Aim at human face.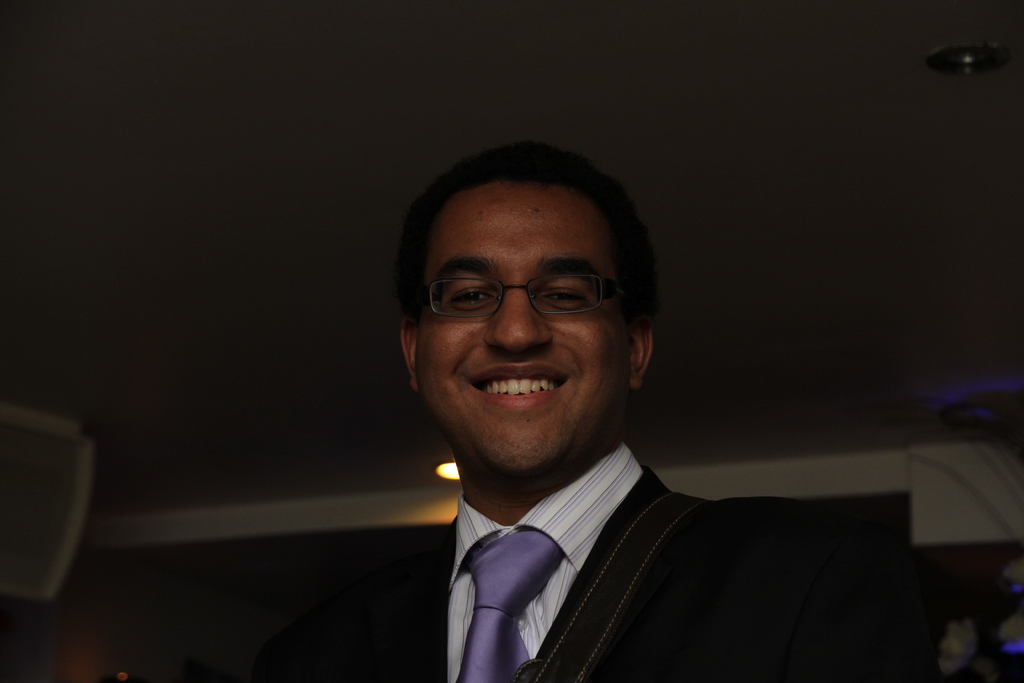
Aimed at (left=417, top=184, right=628, bottom=473).
